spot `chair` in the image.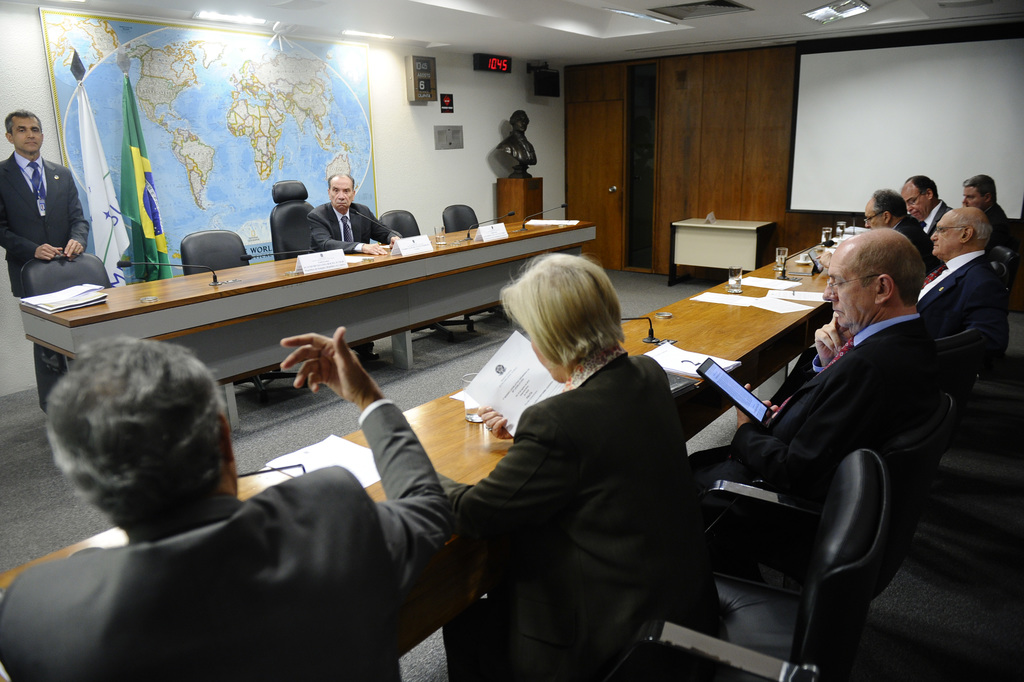
`chair` found at [629, 440, 931, 681].
